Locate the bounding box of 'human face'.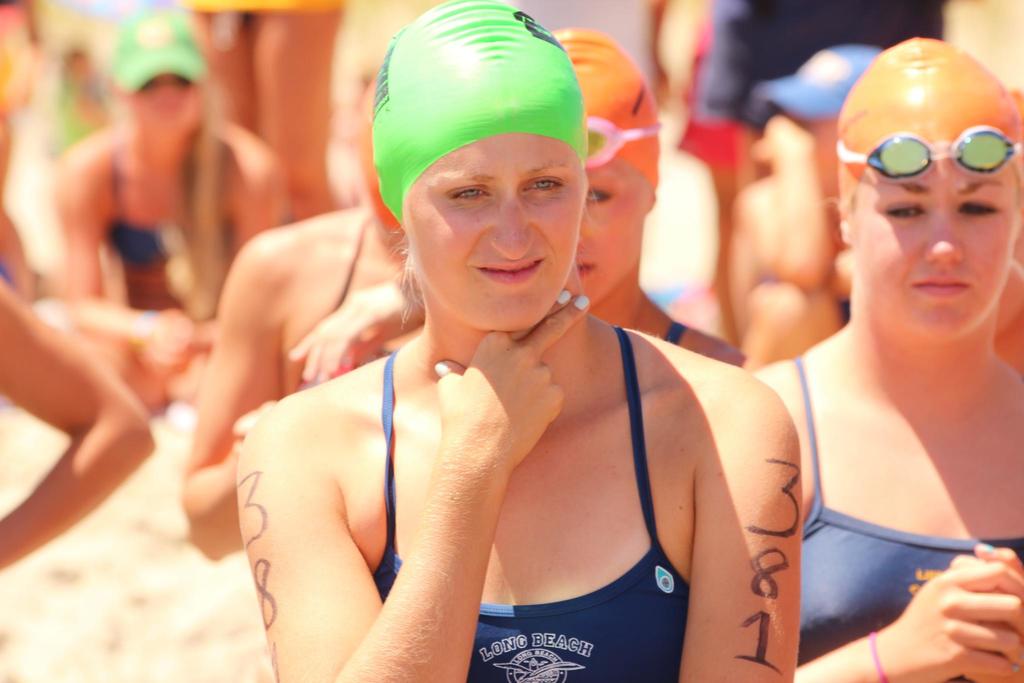
Bounding box: [854,158,1021,343].
